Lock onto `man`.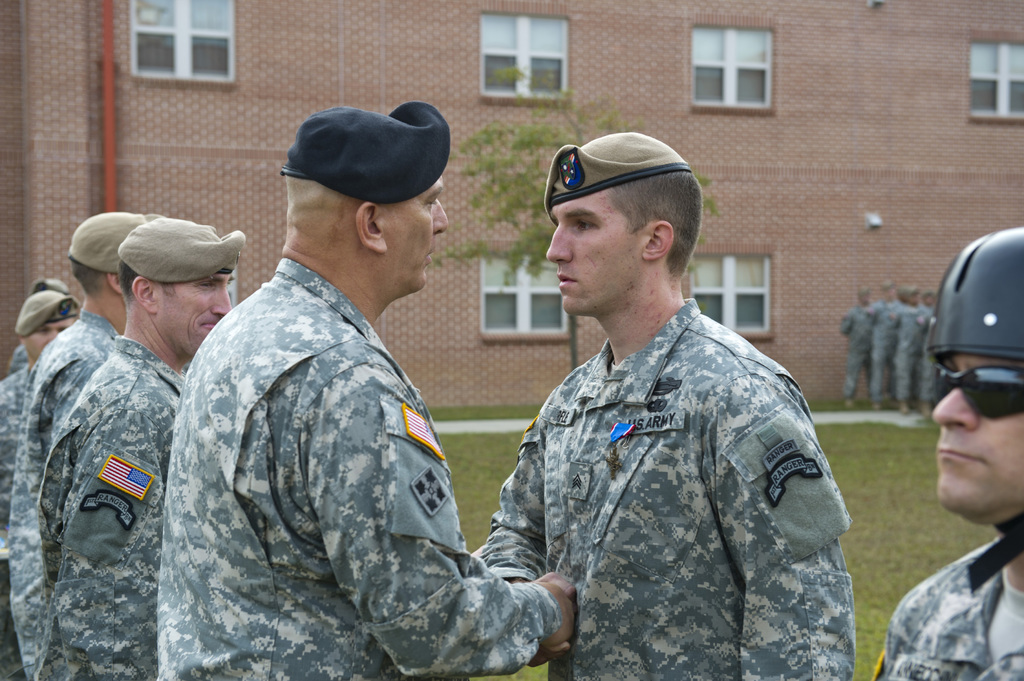
Locked: [27, 221, 246, 680].
